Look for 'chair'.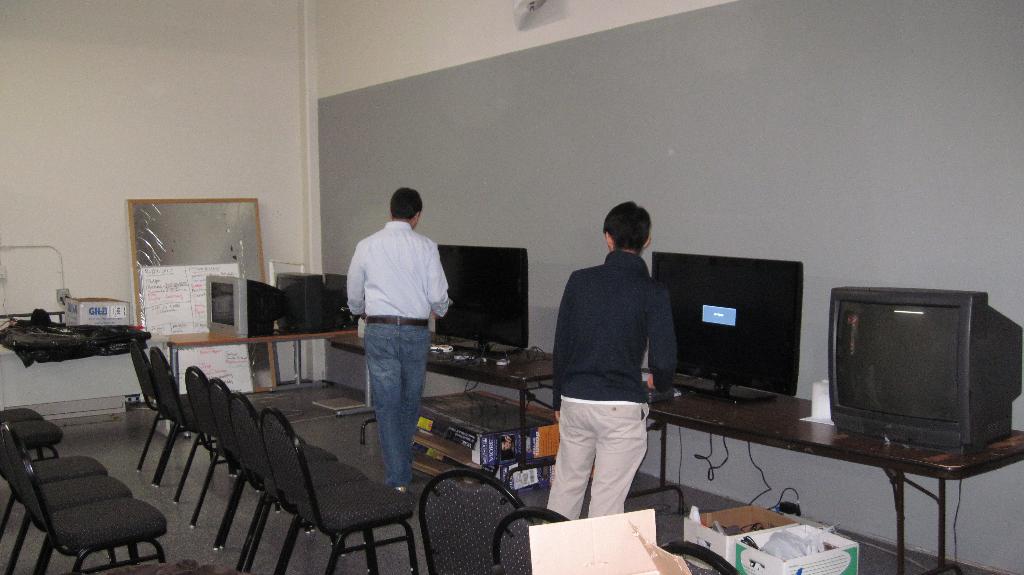
Found: {"left": 645, "top": 539, "right": 740, "bottom": 574}.
